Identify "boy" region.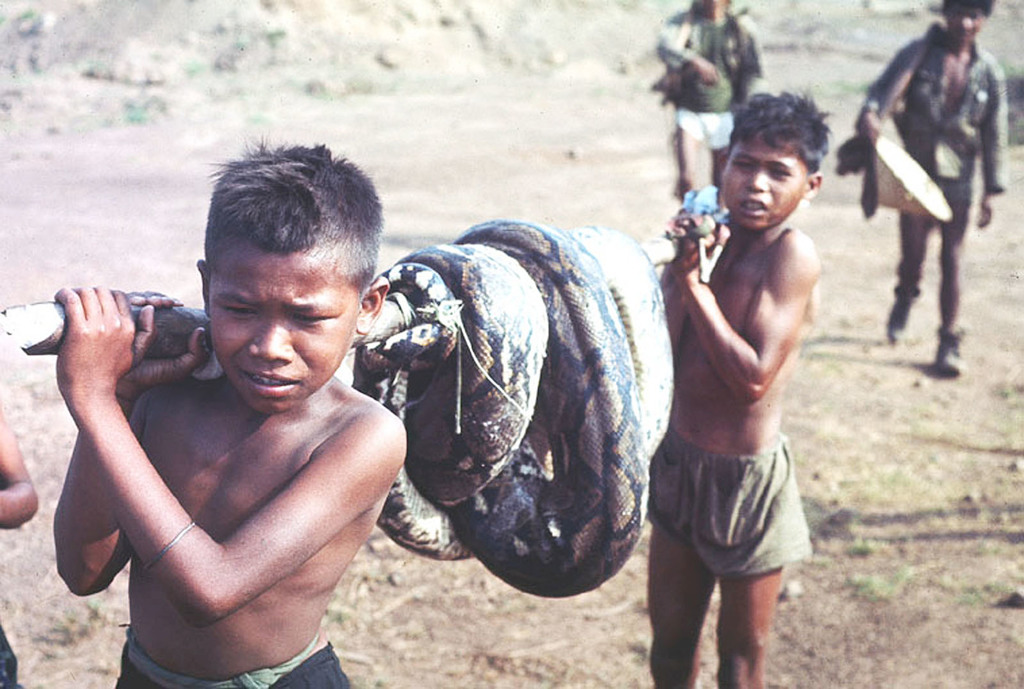
Region: 628/106/851/667.
